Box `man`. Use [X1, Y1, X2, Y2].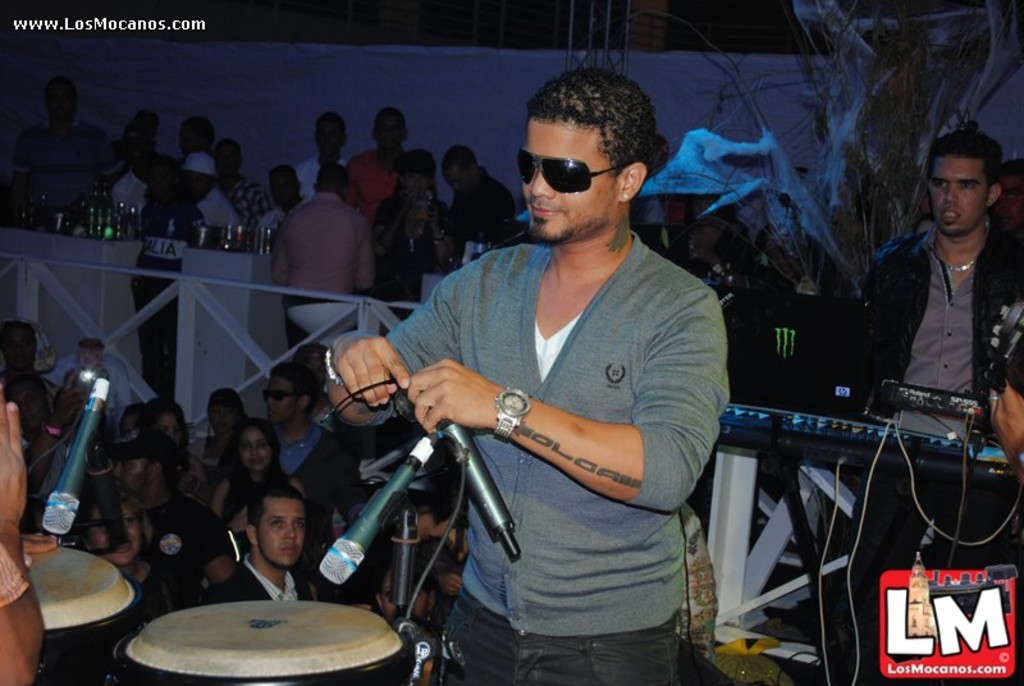
[101, 426, 236, 619].
